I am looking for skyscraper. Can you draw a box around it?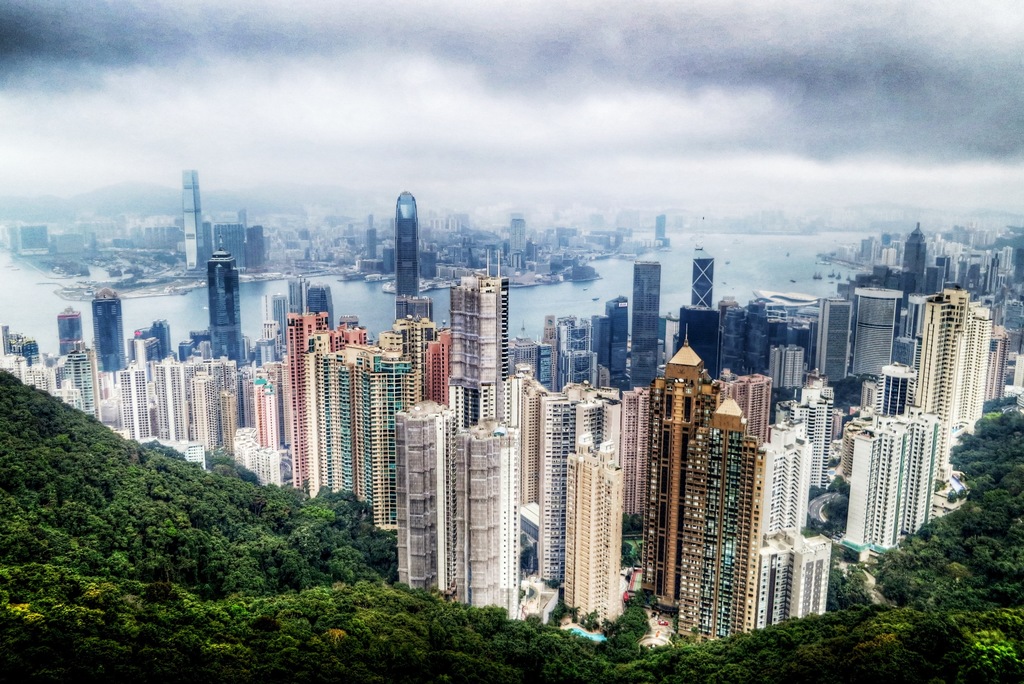
Sure, the bounding box is [681, 243, 721, 309].
